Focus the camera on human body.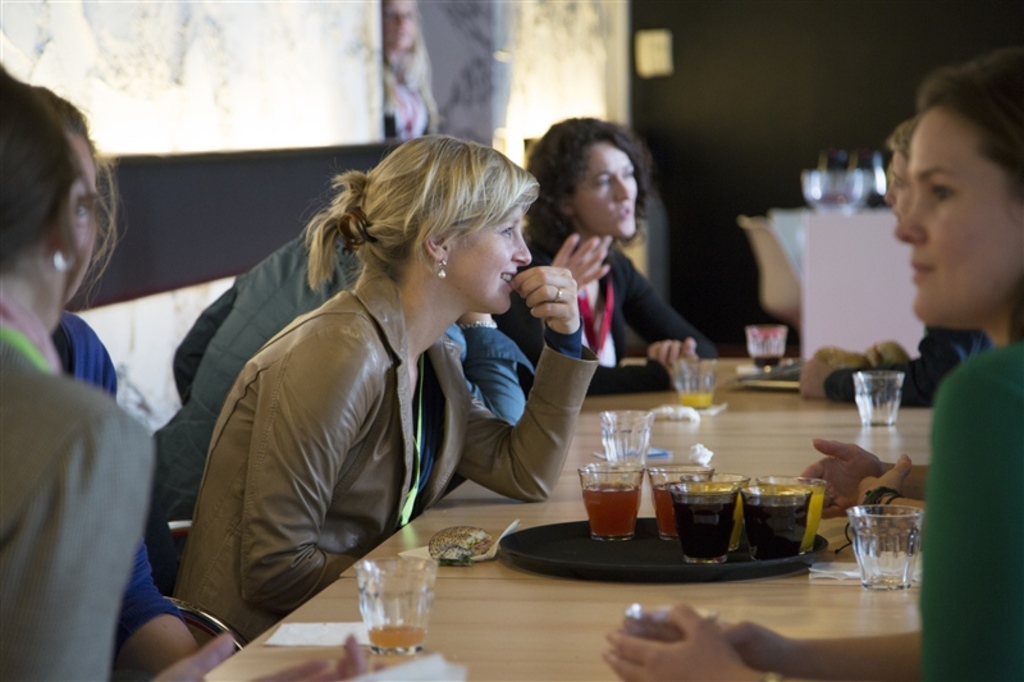
Focus region: crop(605, 38, 1023, 681).
